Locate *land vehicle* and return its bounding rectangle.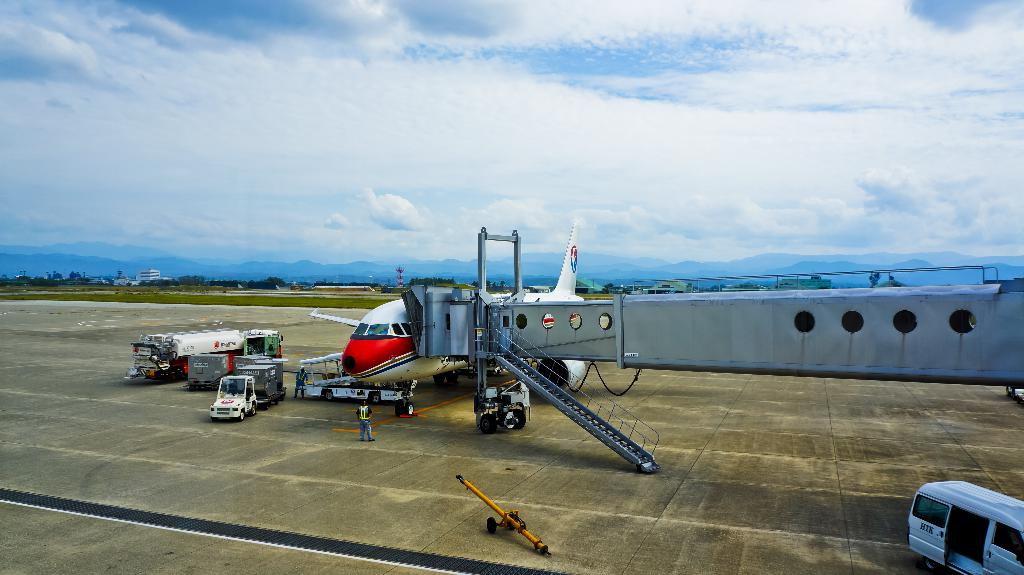
134/324/287/383.
